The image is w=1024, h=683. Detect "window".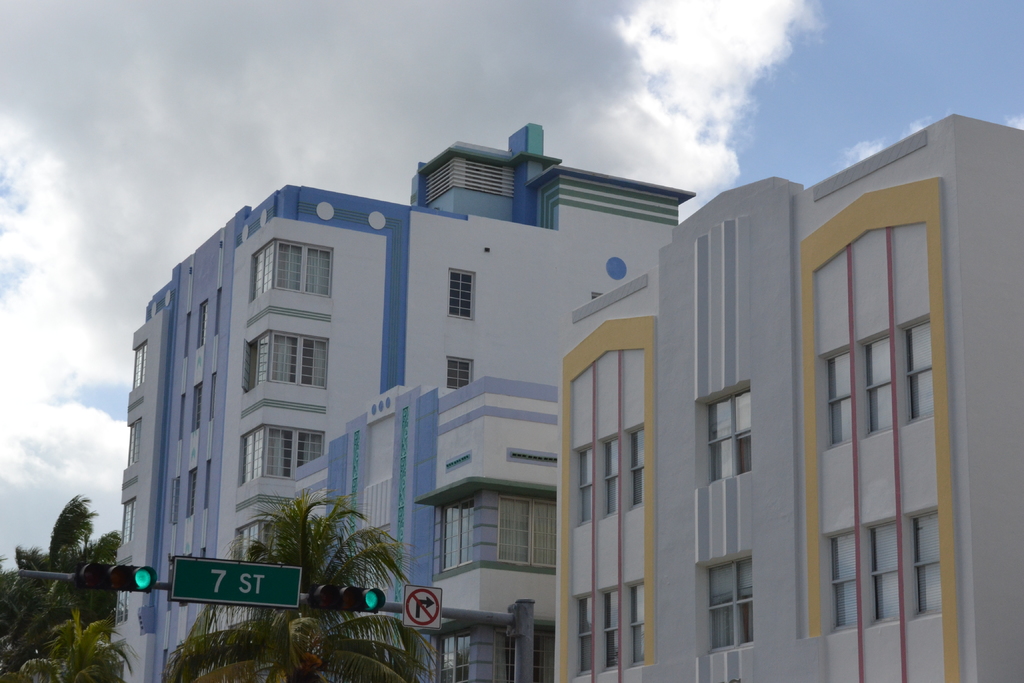
Detection: 856,329,894,437.
